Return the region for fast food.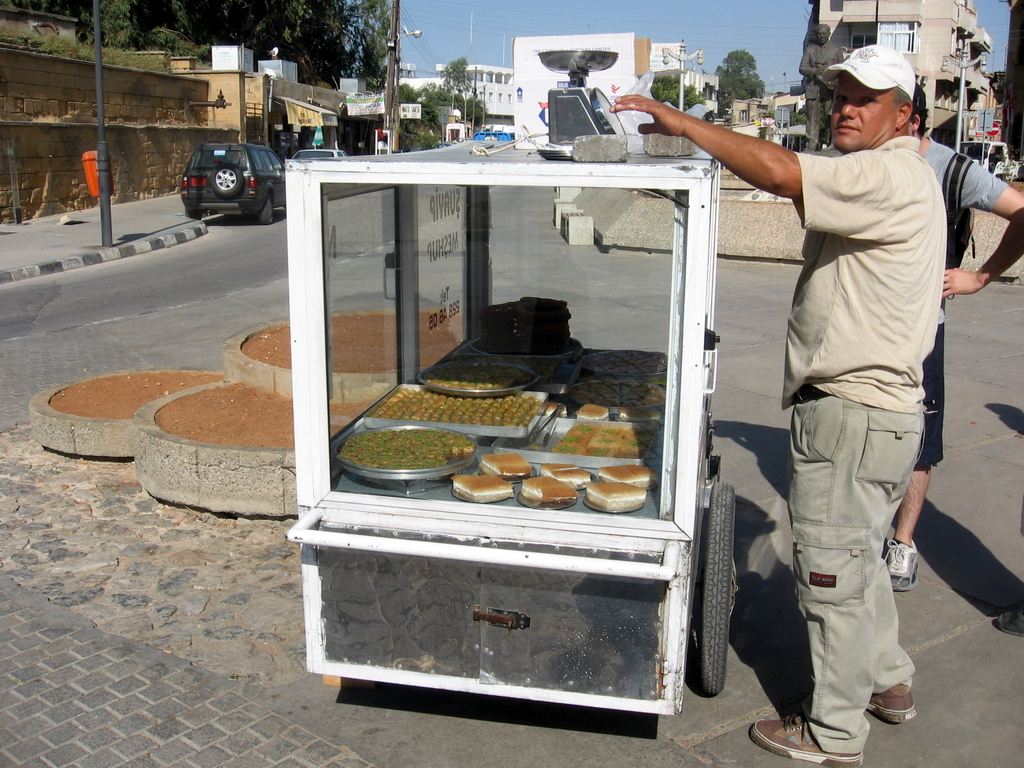
select_region(587, 461, 655, 492).
